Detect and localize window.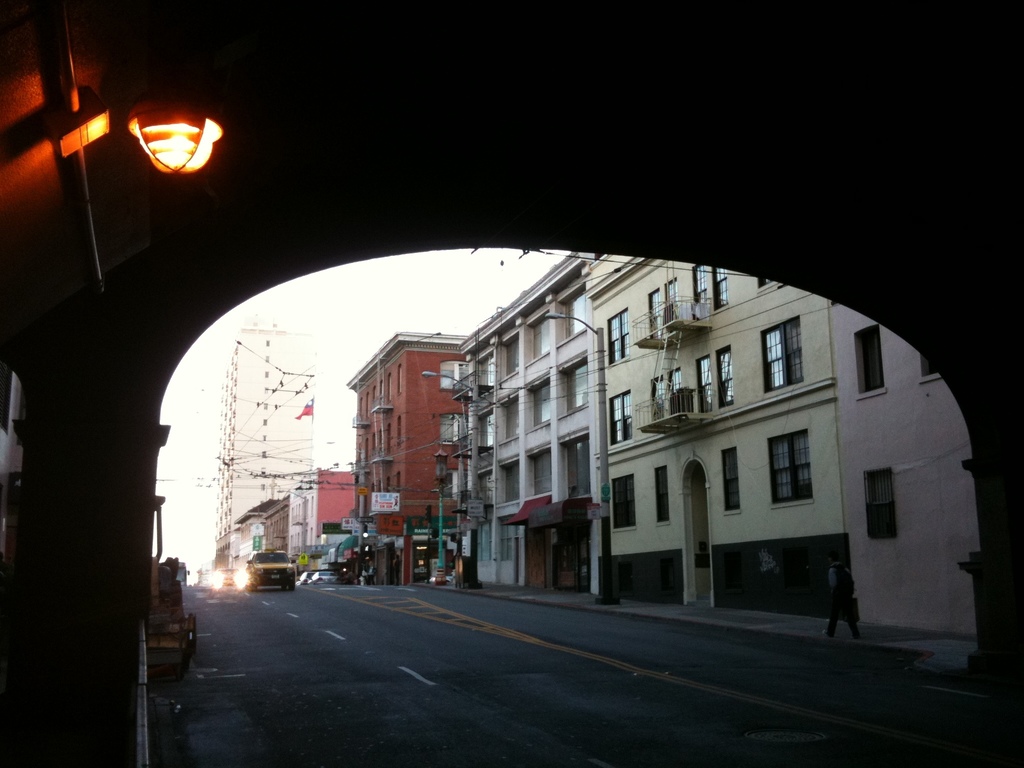
Localized at detection(358, 395, 365, 424).
